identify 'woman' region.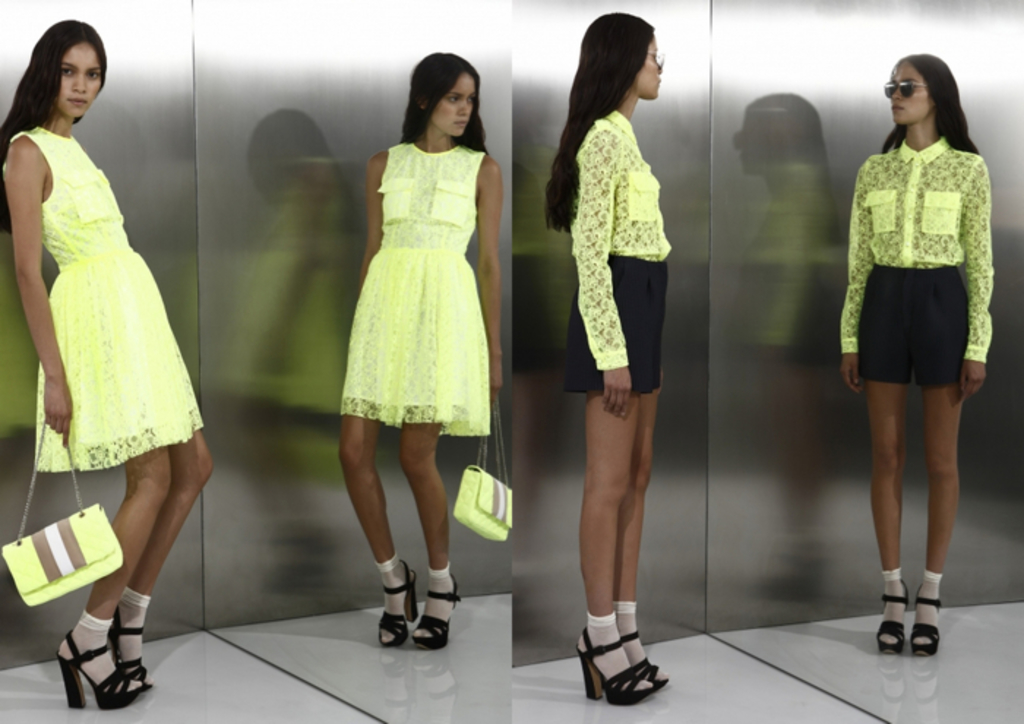
Region: bbox=[317, 41, 500, 587].
